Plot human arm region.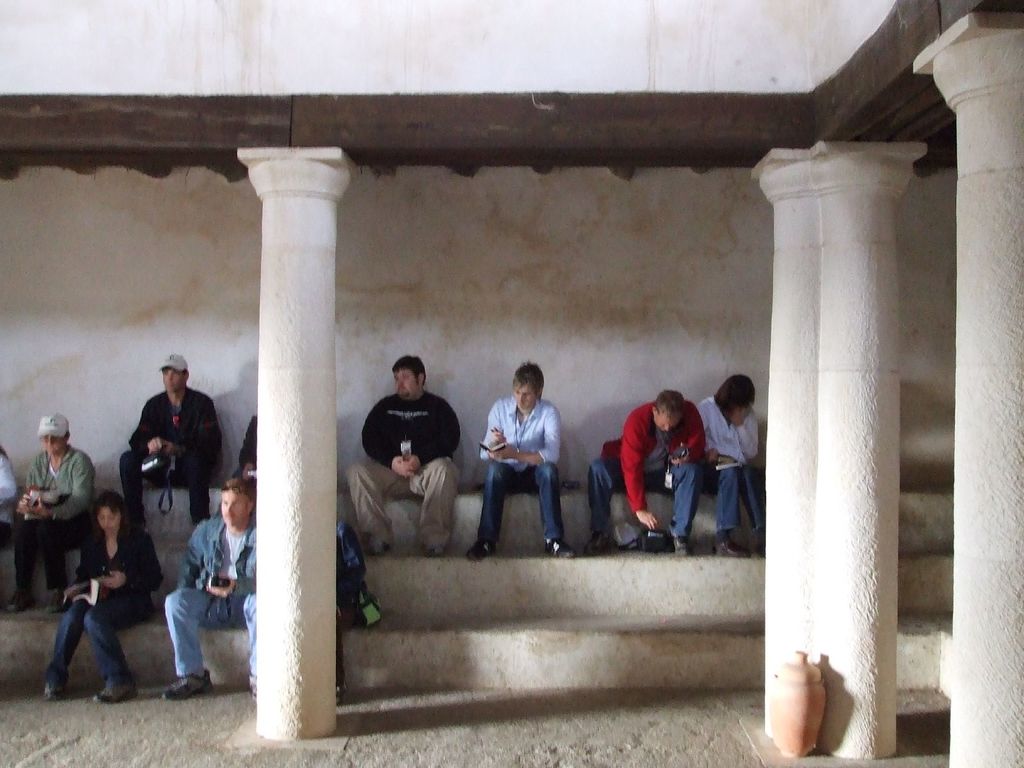
Plotted at bbox=[123, 399, 166, 459].
